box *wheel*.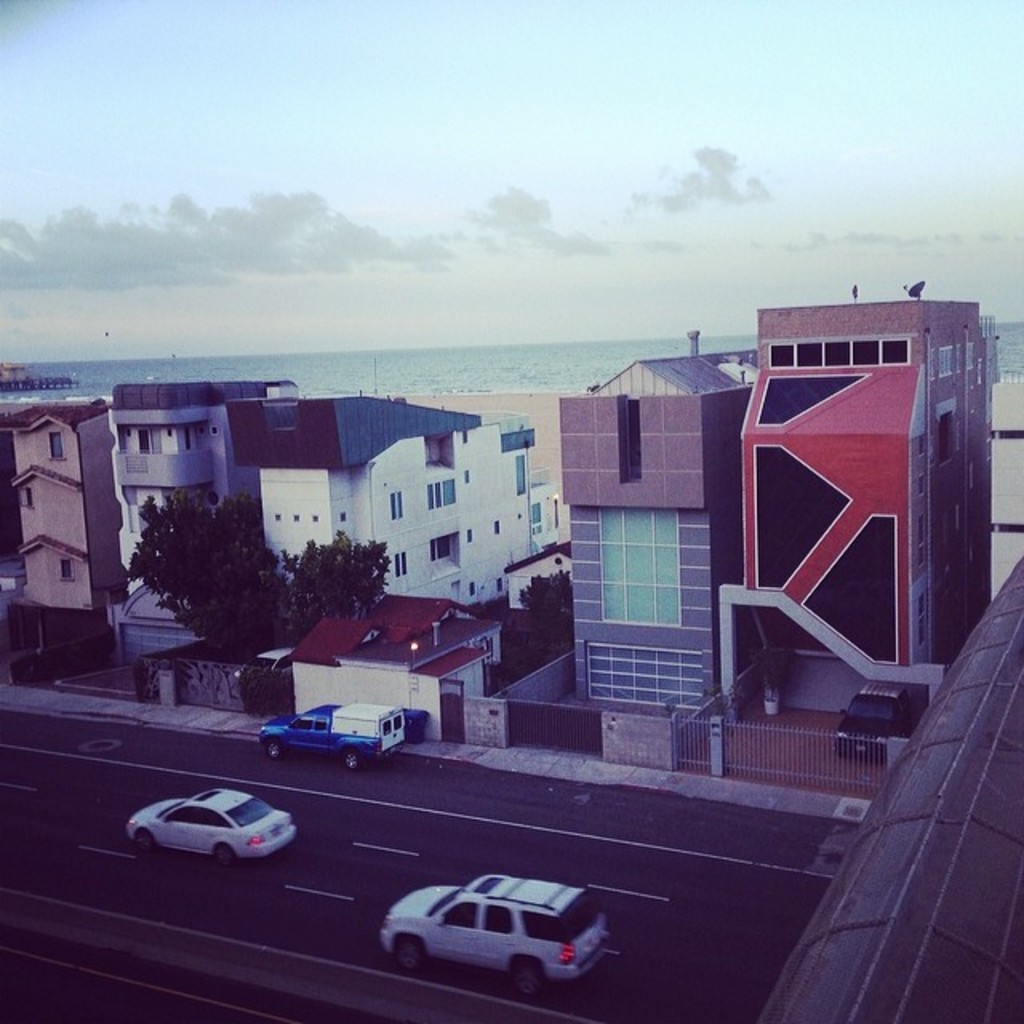
(266, 741, 283, 760).
